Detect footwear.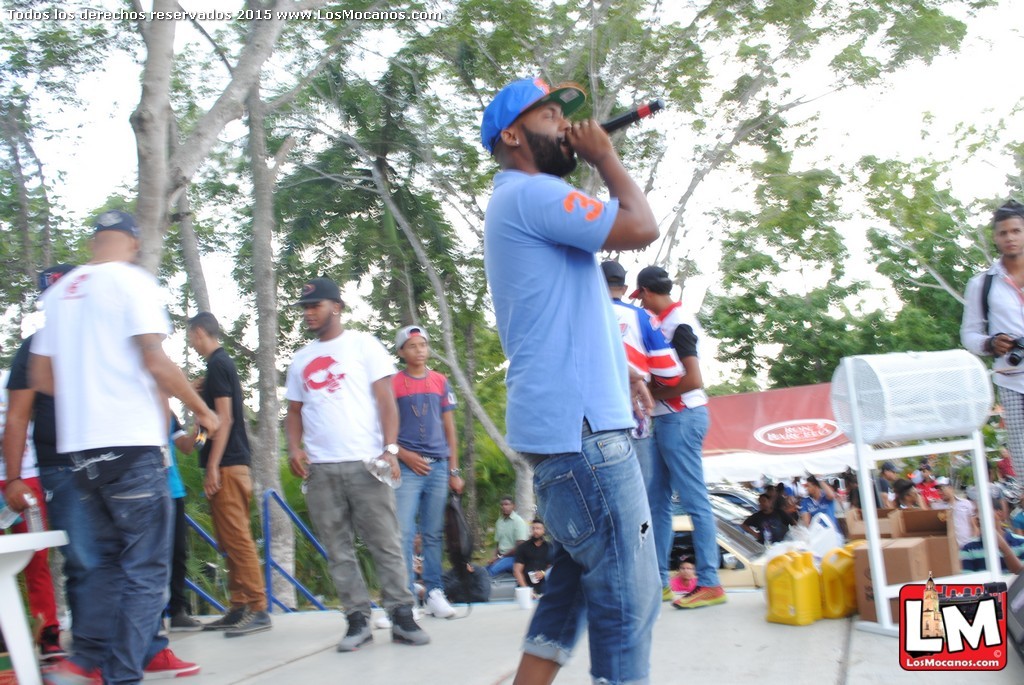
Detected at box=[142, 643, 199, 678].
